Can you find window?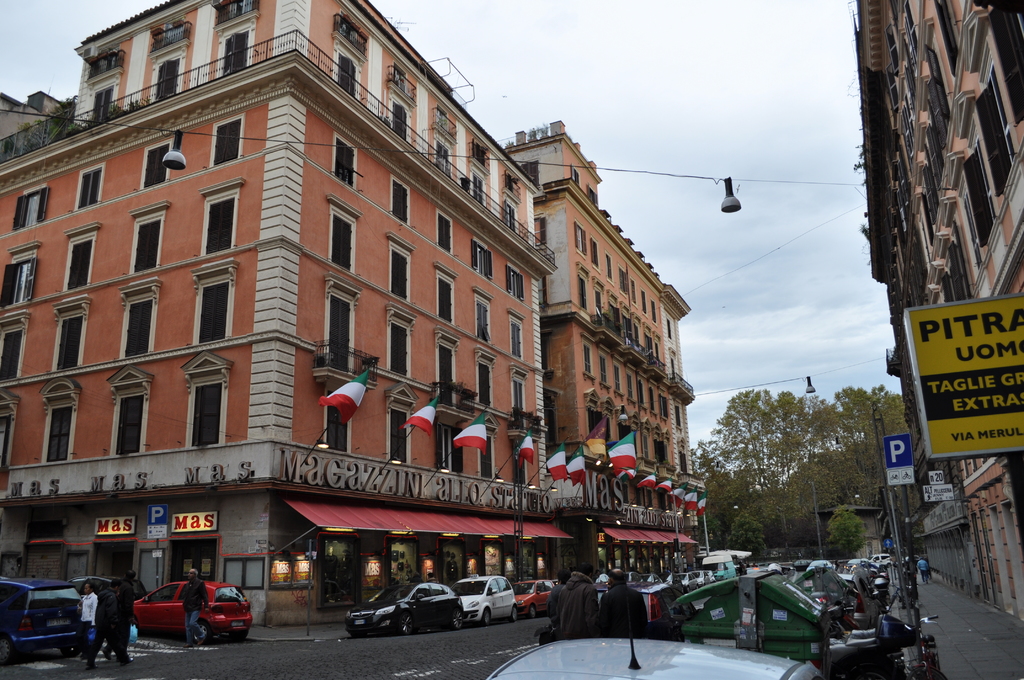
Yes, bounding box: {"x1": 154, "y1": 56, "x2": 181, "y2": 99}.
